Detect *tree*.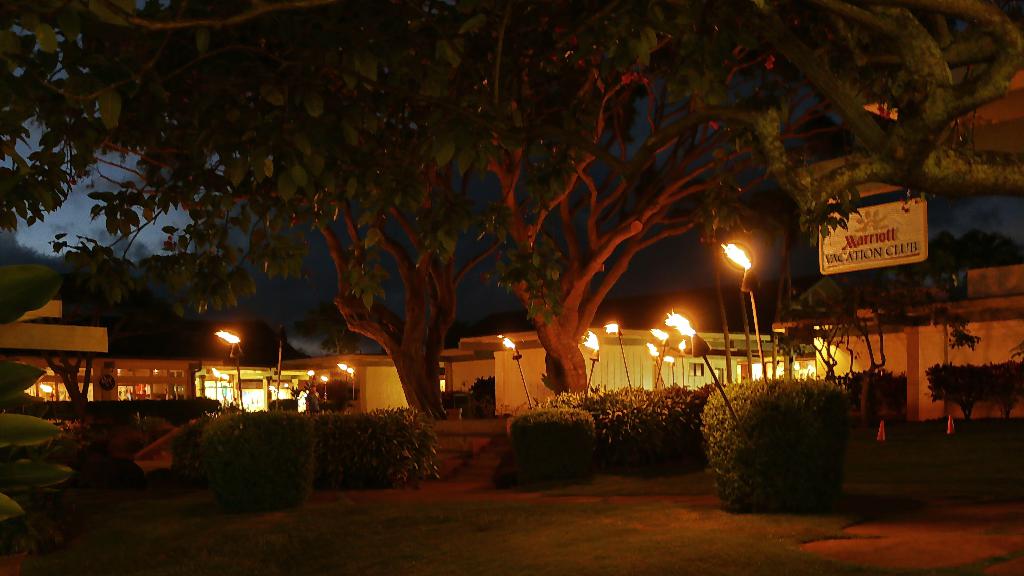
Detected at bbox=[420, 0, 1023, 399].
